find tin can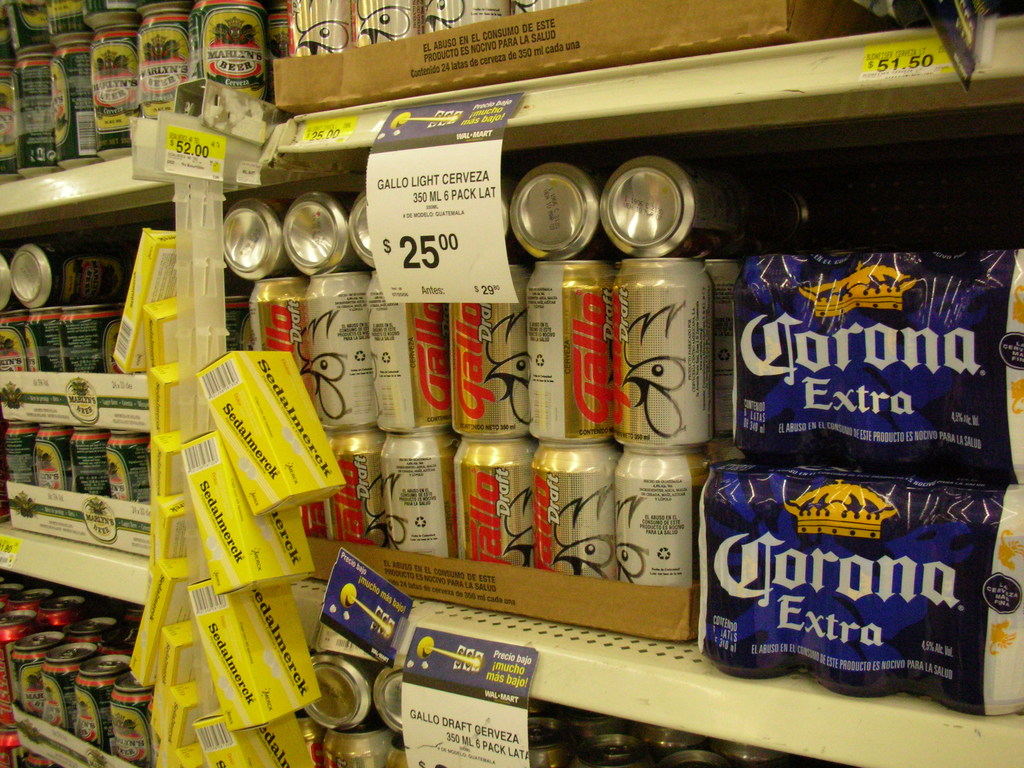
524/255/609/448
